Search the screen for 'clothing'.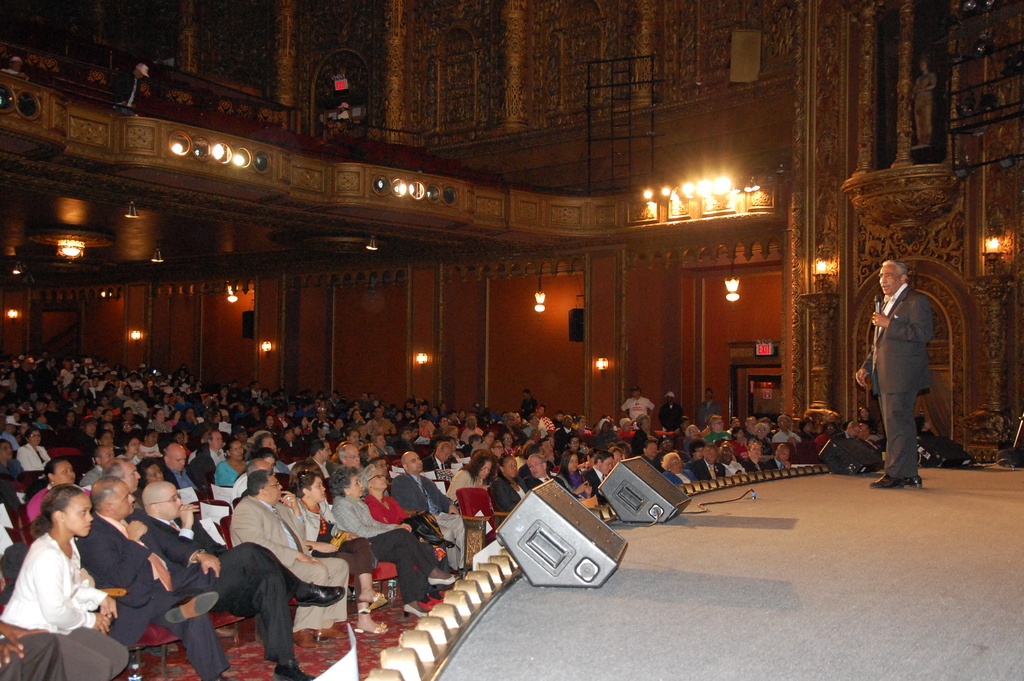
Found at [25,489,90,527].
